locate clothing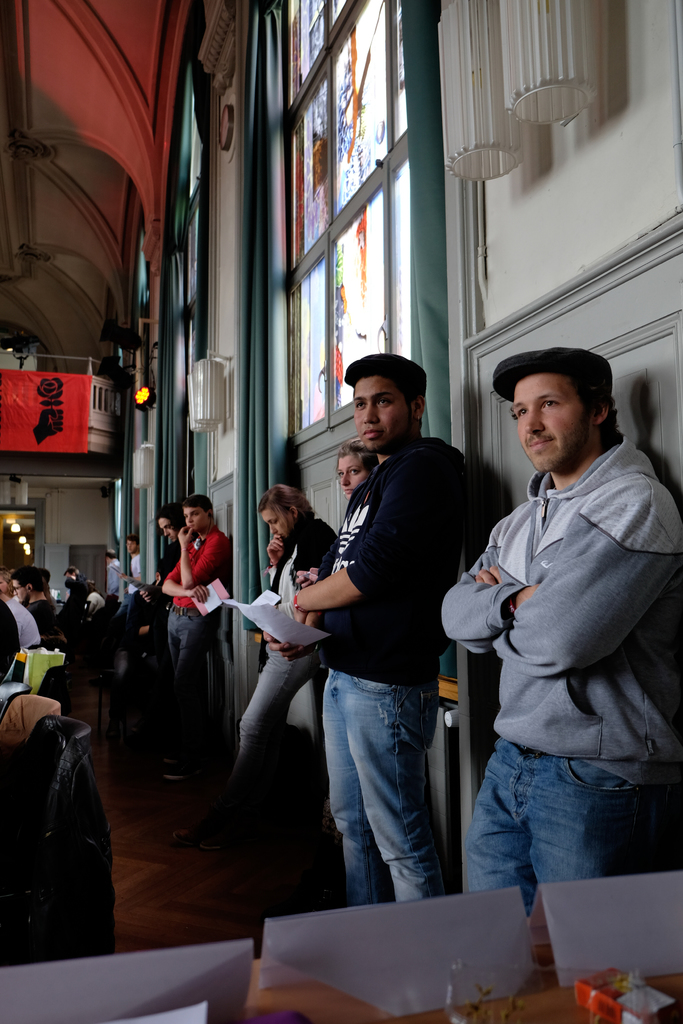
x1=85, y1=591, x2=104, y2=612
